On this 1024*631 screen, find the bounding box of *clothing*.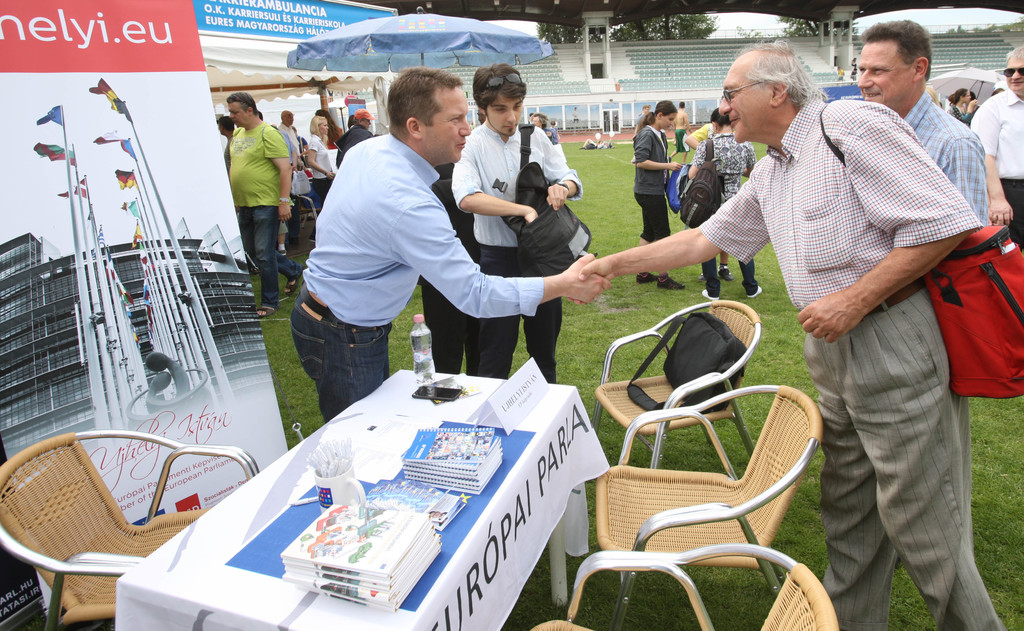
Bounding box: (left=308, top=133, right=333, bottom=206).
